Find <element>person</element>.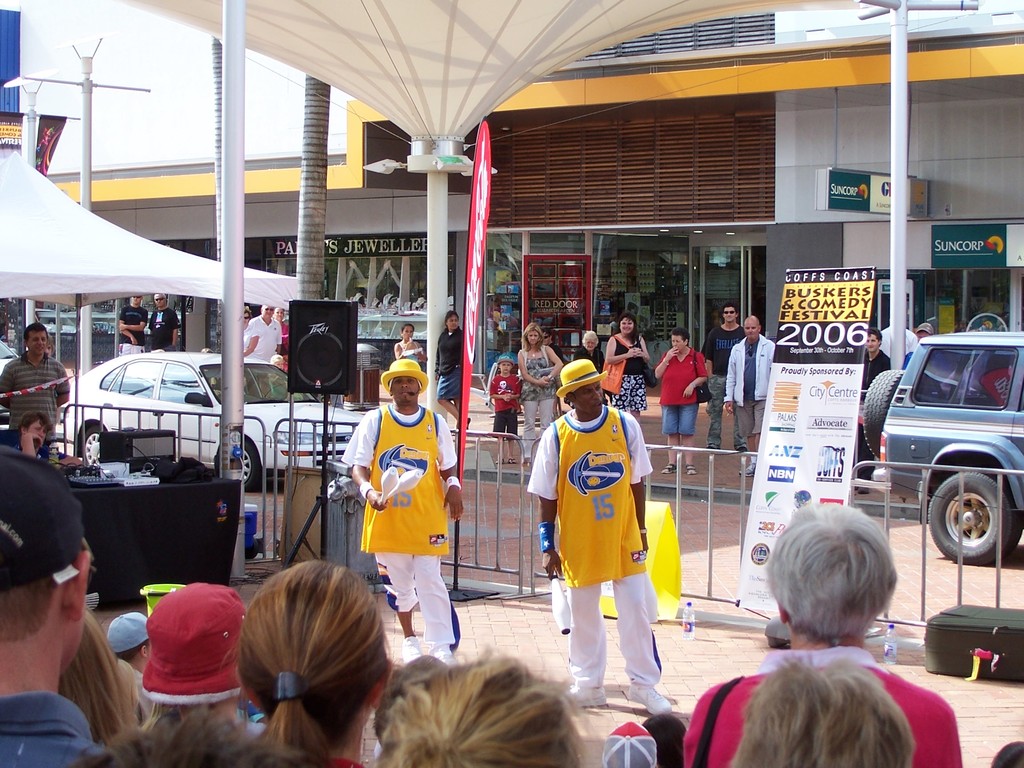
(0, 320, 68, 455).
